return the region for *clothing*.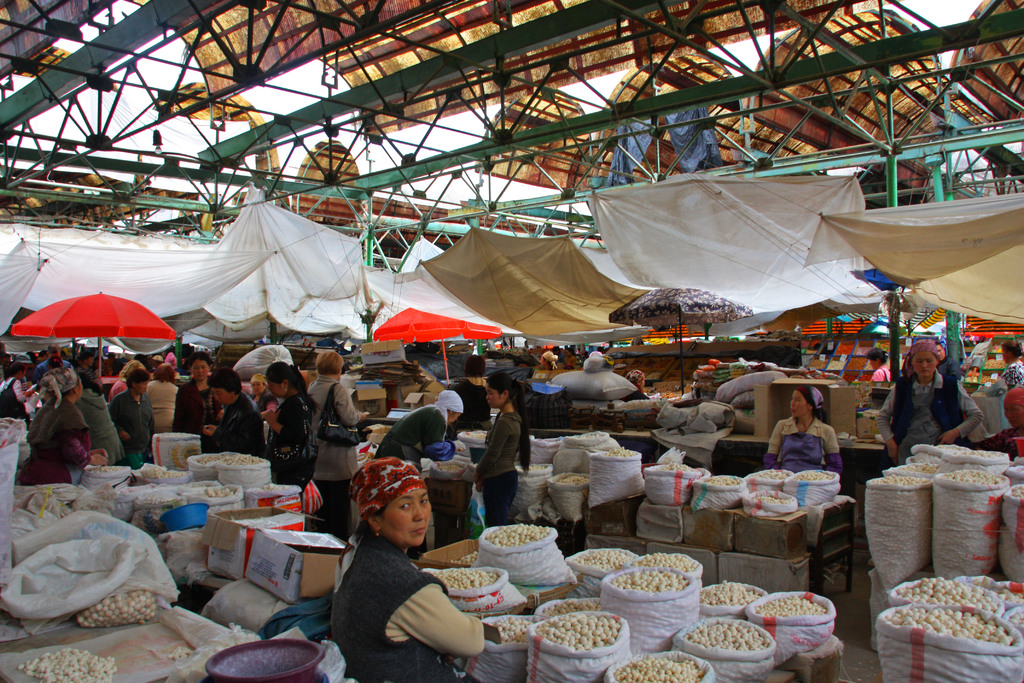
(375,390,465,464).
